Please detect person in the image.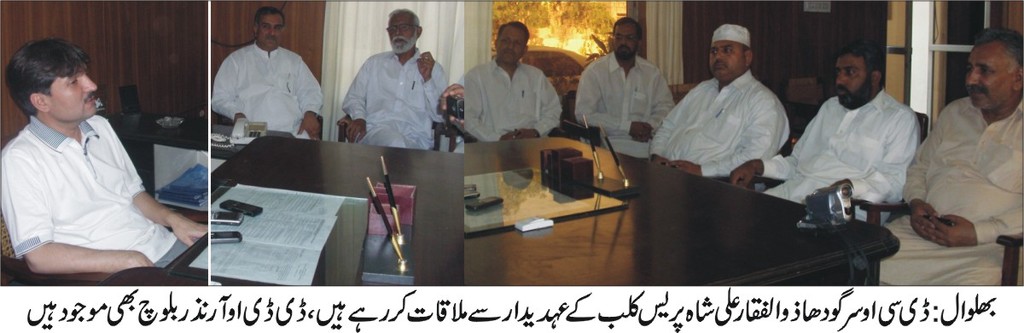
646/26/793/181.
